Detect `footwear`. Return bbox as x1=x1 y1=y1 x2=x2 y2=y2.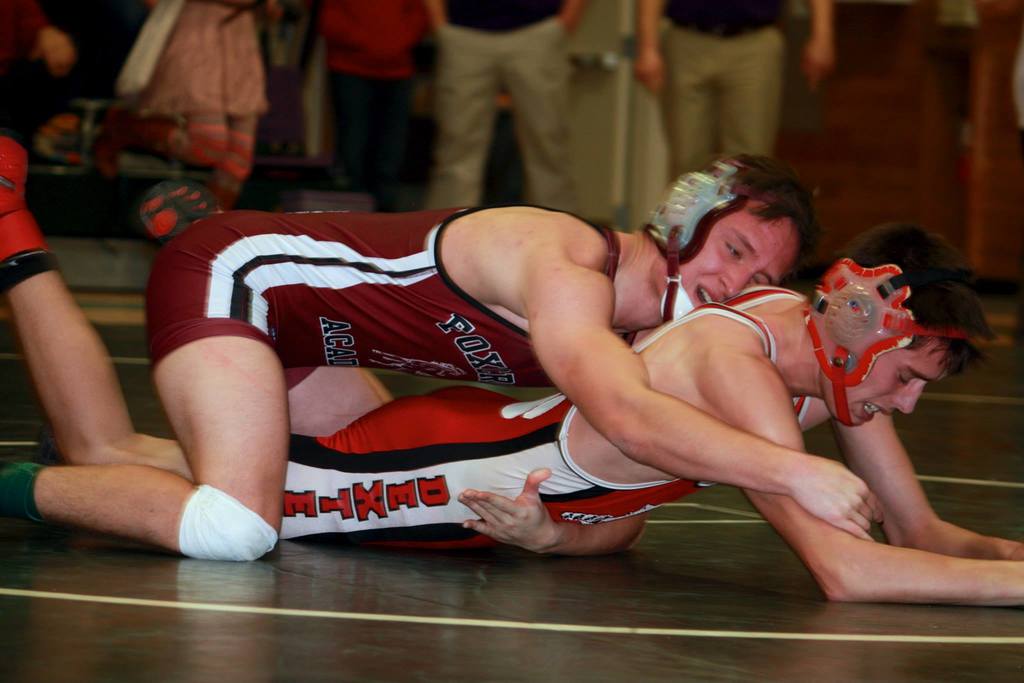
x1=131 y1=178 x2=225 y2=246.
